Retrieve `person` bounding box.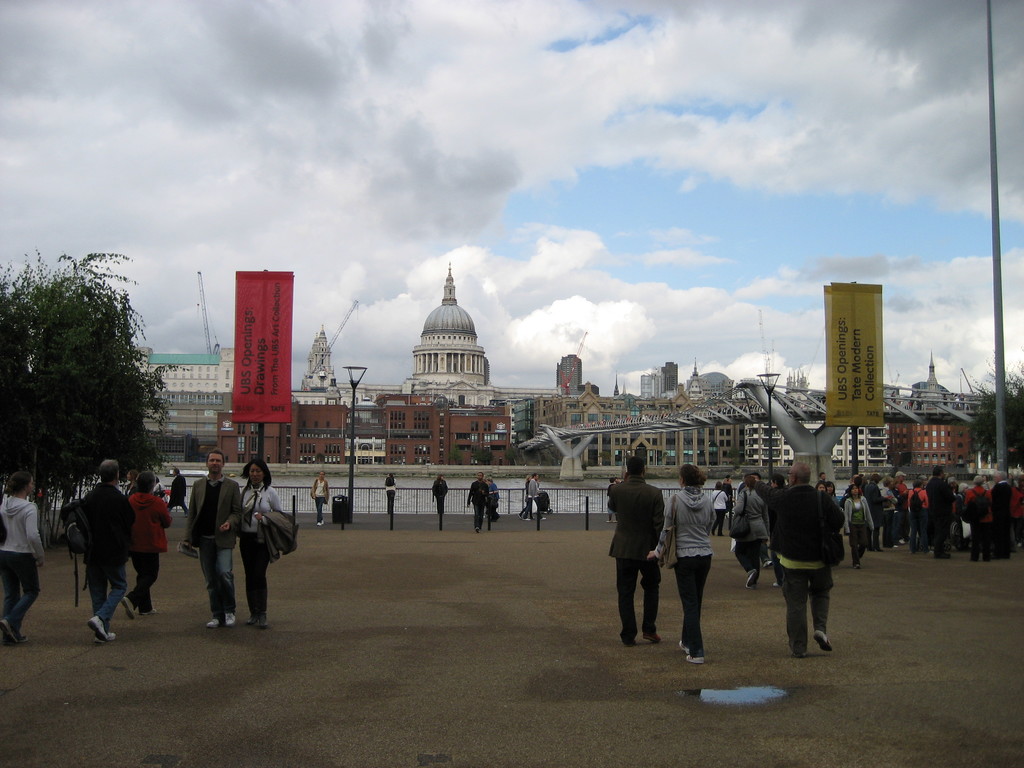
Bounding box: x1=842, y1=481, x2=876, y2=570.
